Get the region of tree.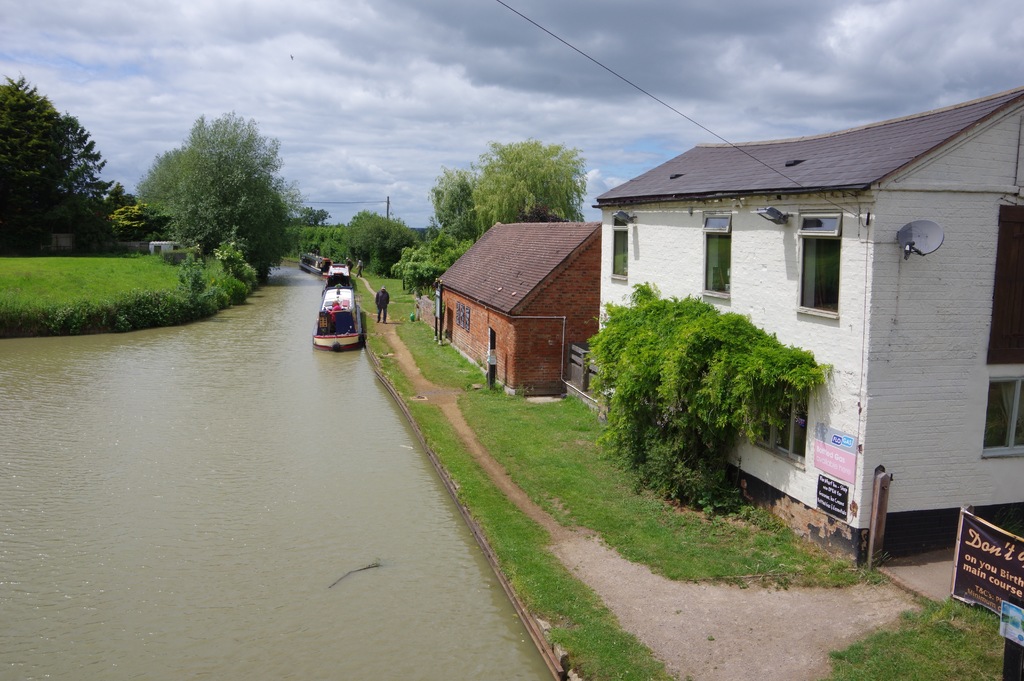
[335,203,417,278].
